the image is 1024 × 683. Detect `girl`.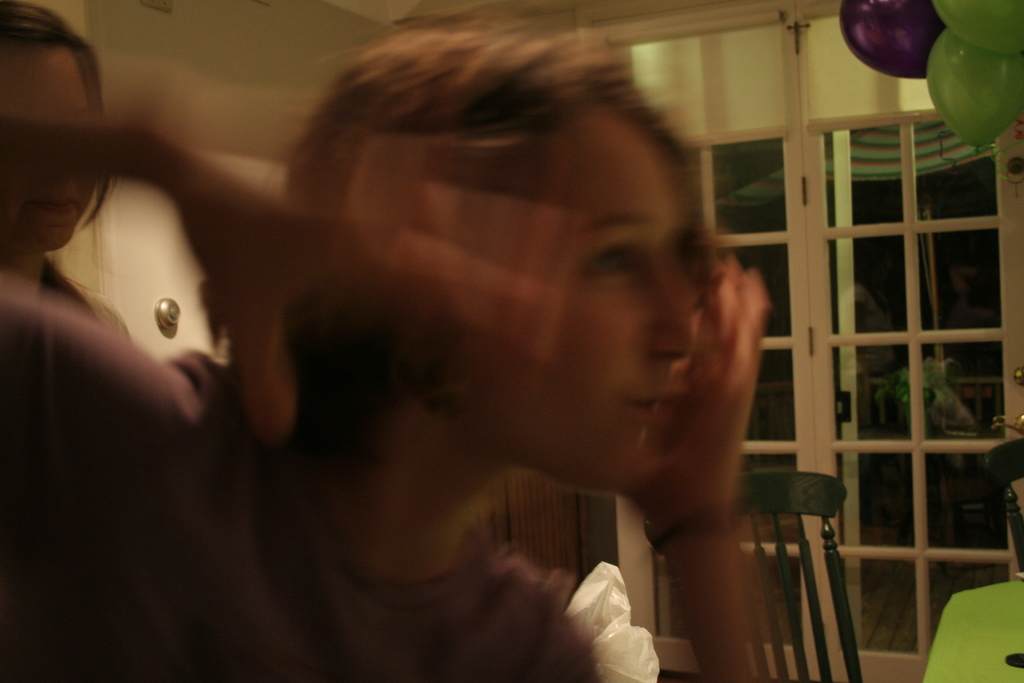
Detection: box(0, 9, 779, 682).
